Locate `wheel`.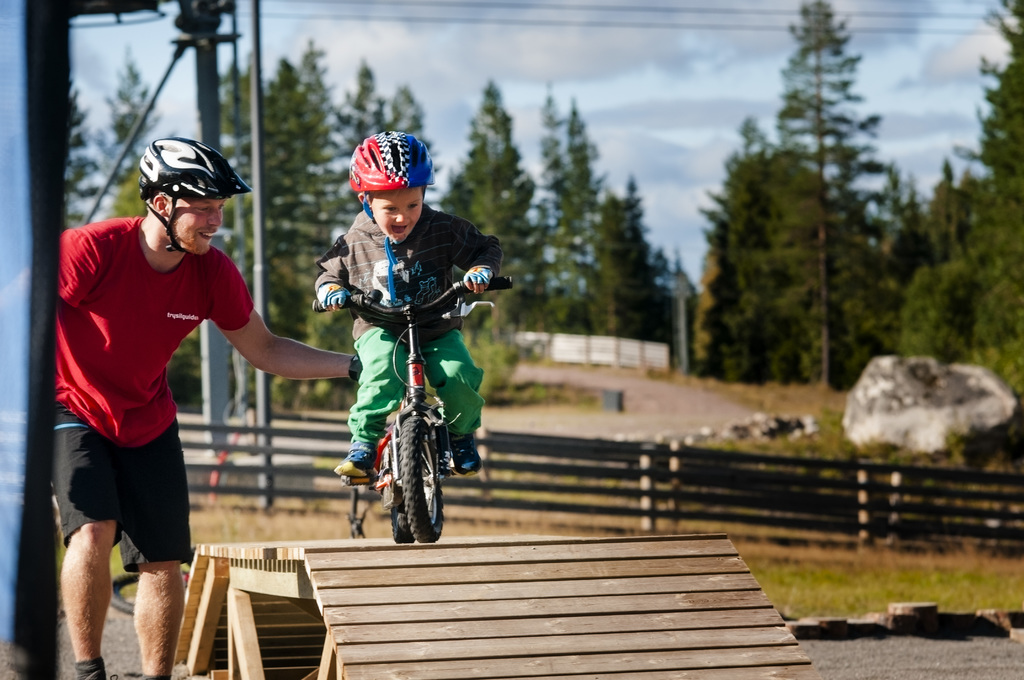
Bounding box: bbox=[109, 571, 138, 617].
